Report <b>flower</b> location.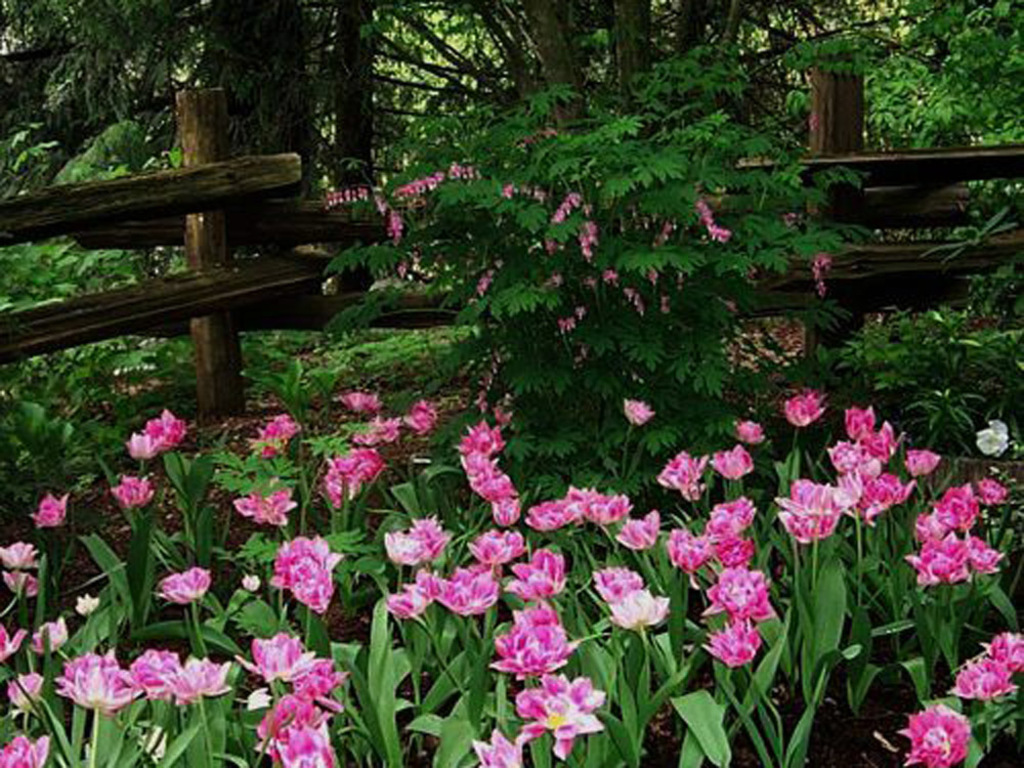
Report: x1=849 y1=406 x2=879 y2=442.
